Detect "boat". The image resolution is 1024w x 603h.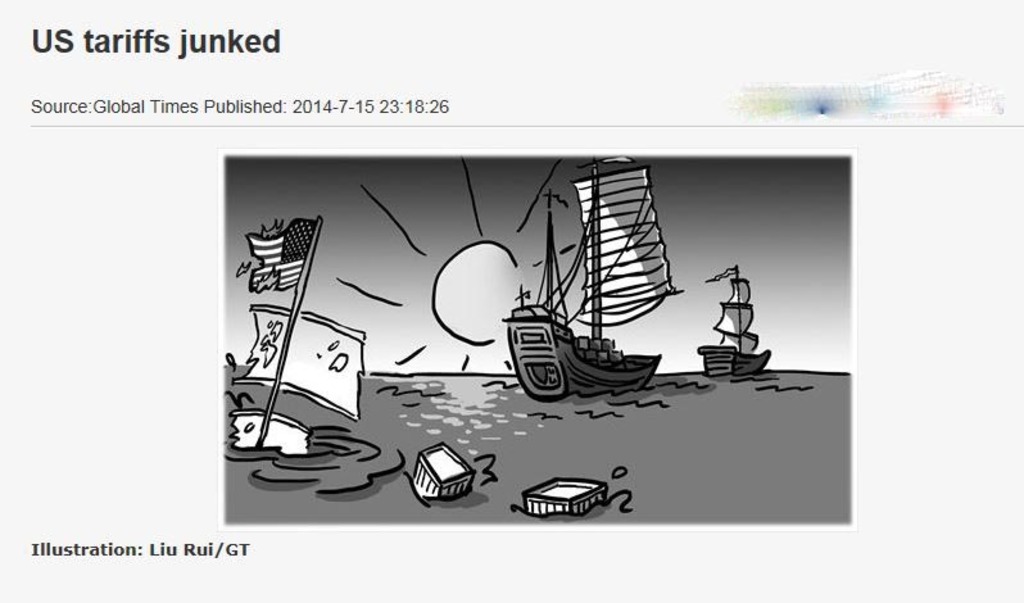
bbox=(495, 149, 662, 404).
